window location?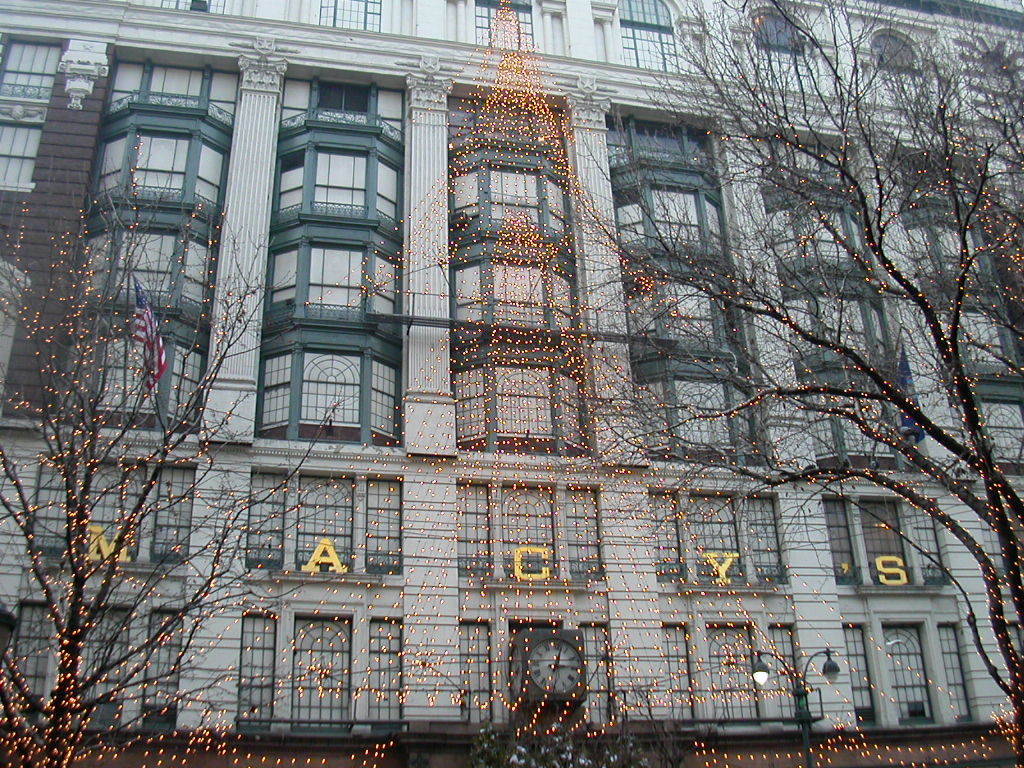
bbox=(8, 594, 187, 732)
